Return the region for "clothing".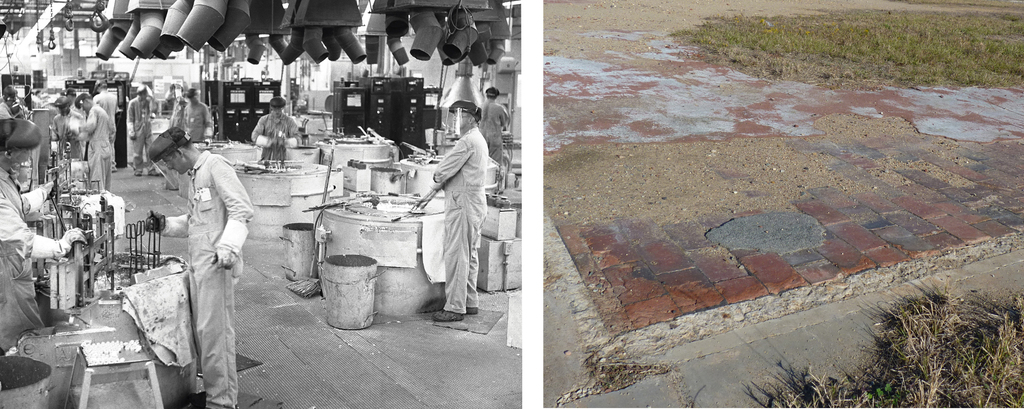
[left=77, top=105, right=116, bottom=191].
